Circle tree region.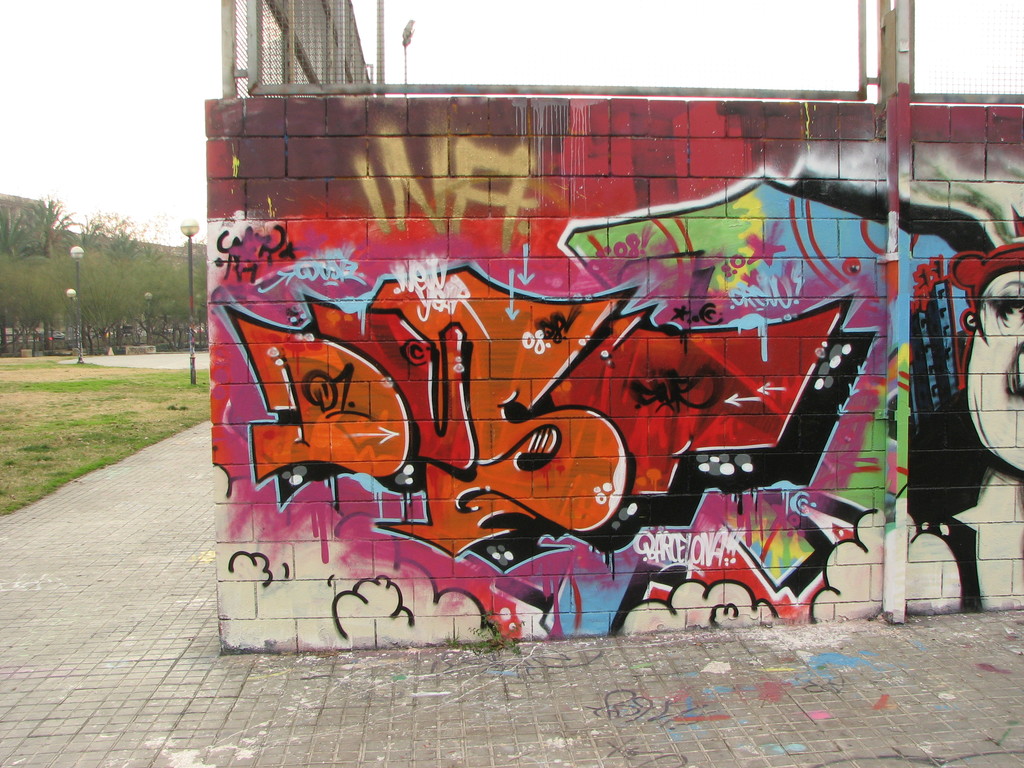
Region: 3 191 86 261.
